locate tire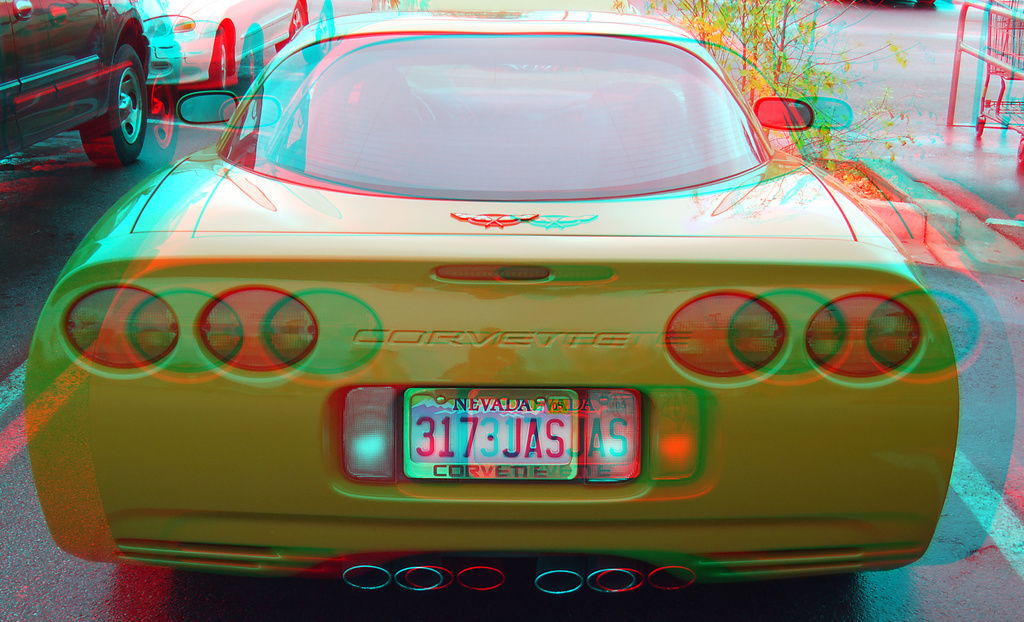
{"x1": 214, "y1": 41, "x2": 229, "y2": 86}
